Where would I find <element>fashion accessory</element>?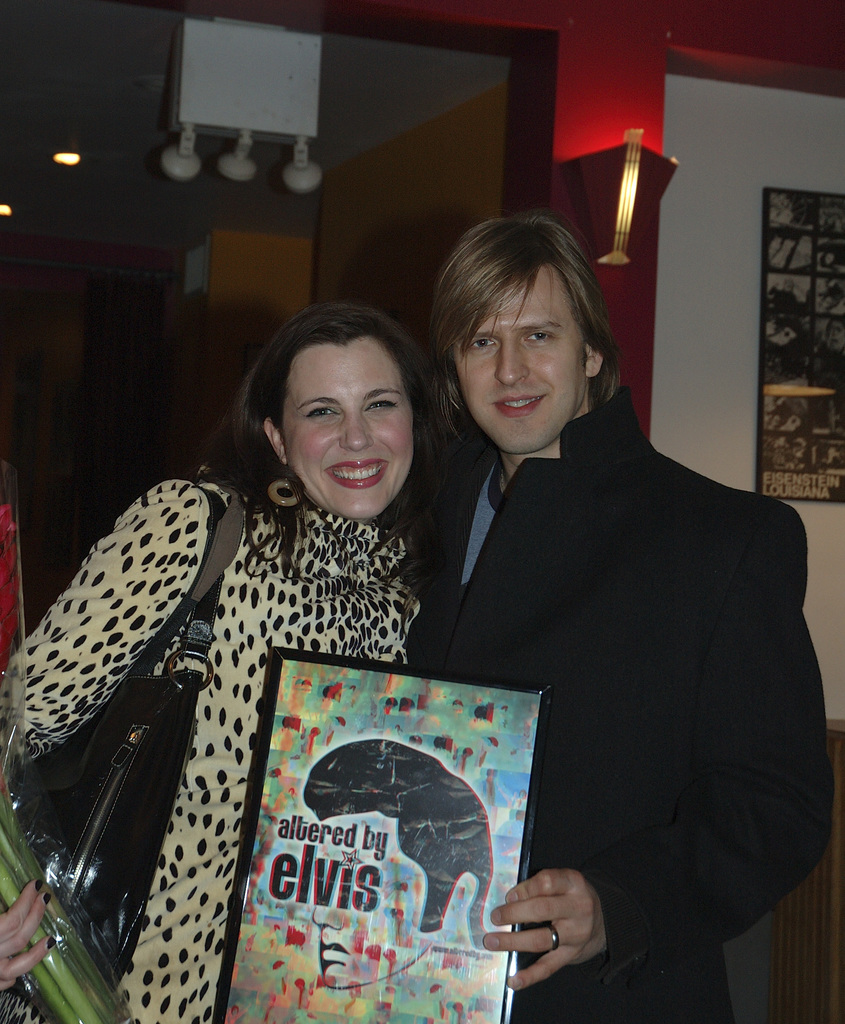
At select_region(552, 923, 566, 956).
